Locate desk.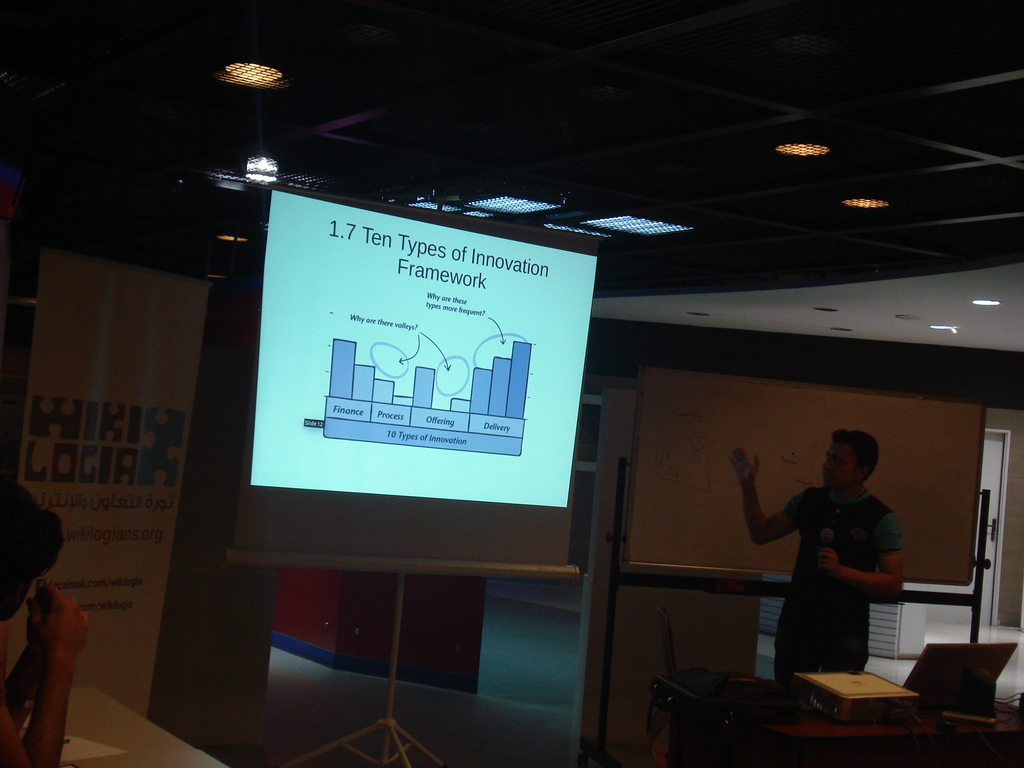
Bounding box: {"x1": 662, "y1": 679, "x2": 1023, "y2": 767}.
